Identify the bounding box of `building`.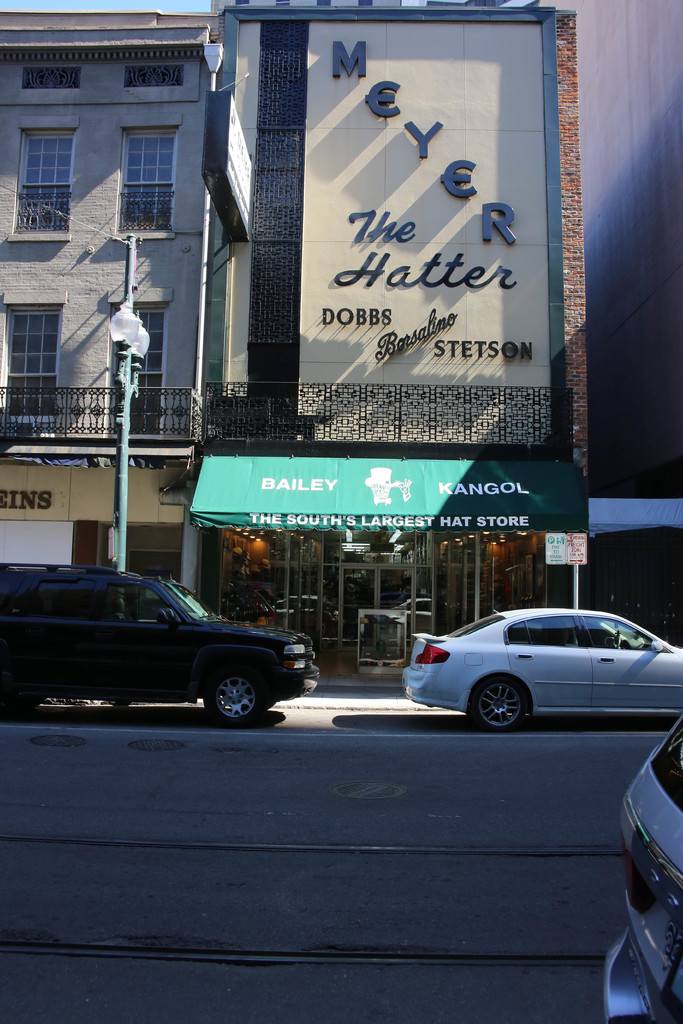
pyautogui.locateOnScreen(0, 0, 592, 668).
